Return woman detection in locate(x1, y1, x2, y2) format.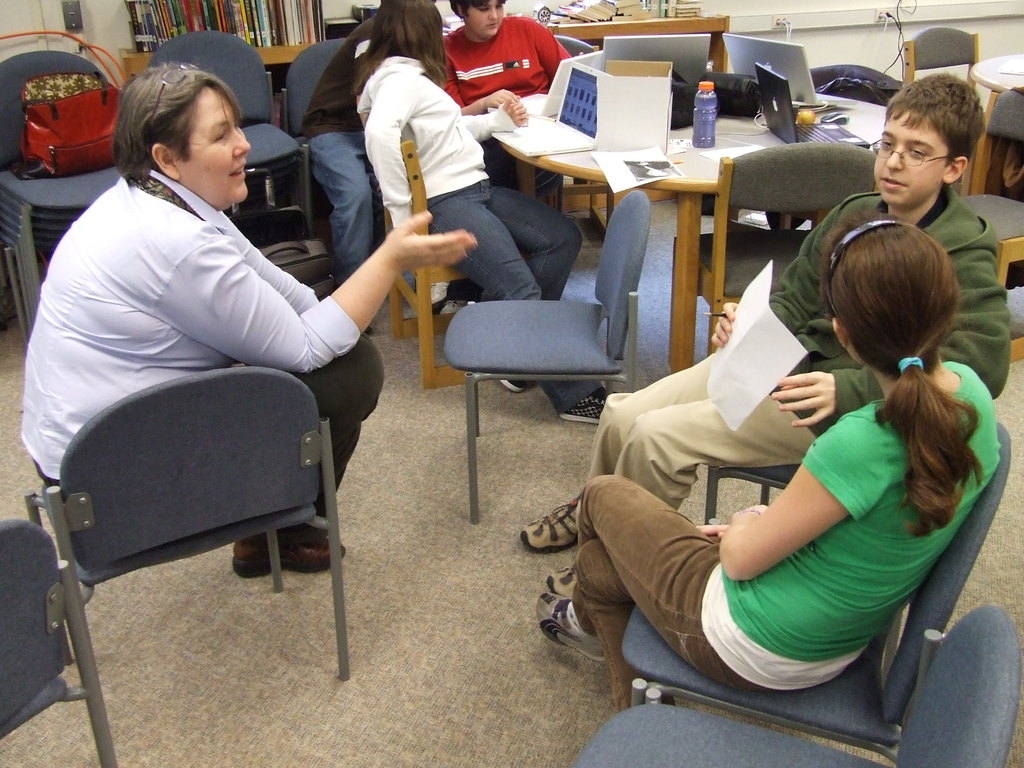
locate(17, 61, 476, 566).
